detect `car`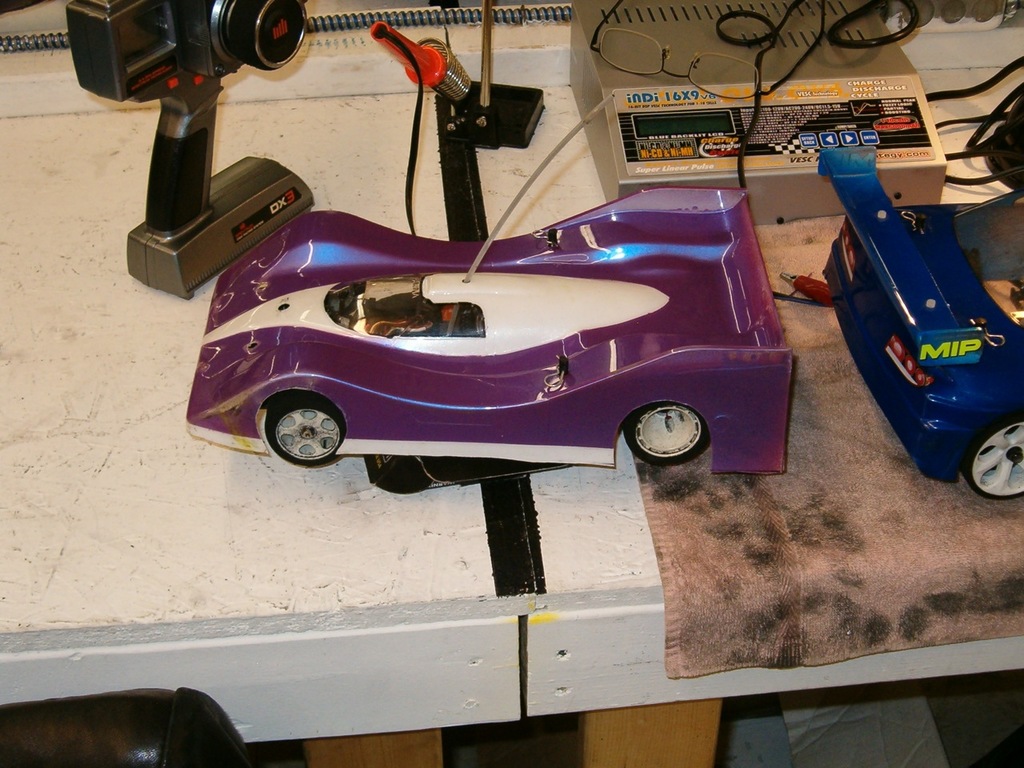
[819, 150, 1023, 496]
